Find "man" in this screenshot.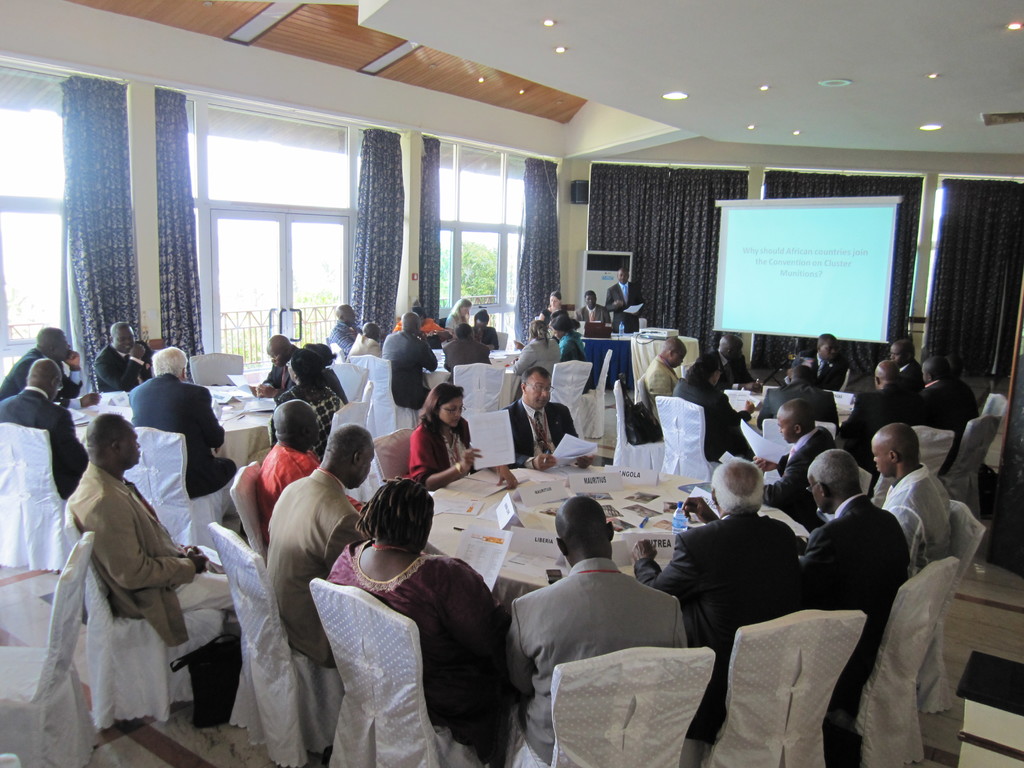
The bounding box for "man" is x1=868, y1=424, x2=956, y2=565.
